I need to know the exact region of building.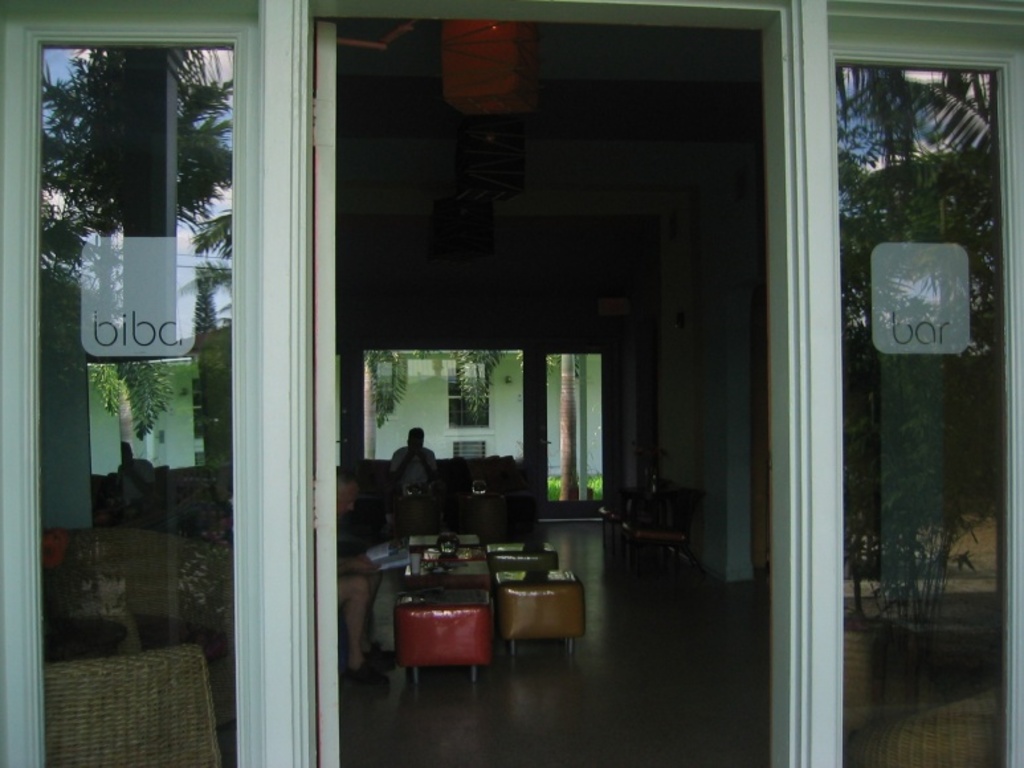
Region: <box>0,0,1023,767</box>.
